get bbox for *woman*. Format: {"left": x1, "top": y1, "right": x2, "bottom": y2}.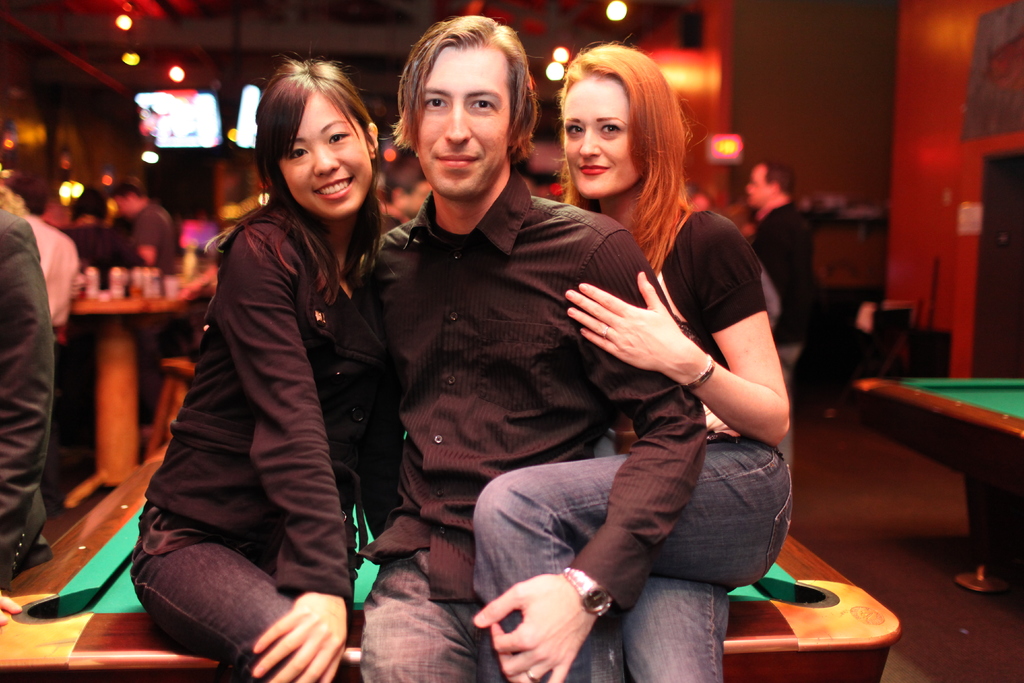
{"left": 473, "top": 38, "right": 793, "bottom": 682}.
